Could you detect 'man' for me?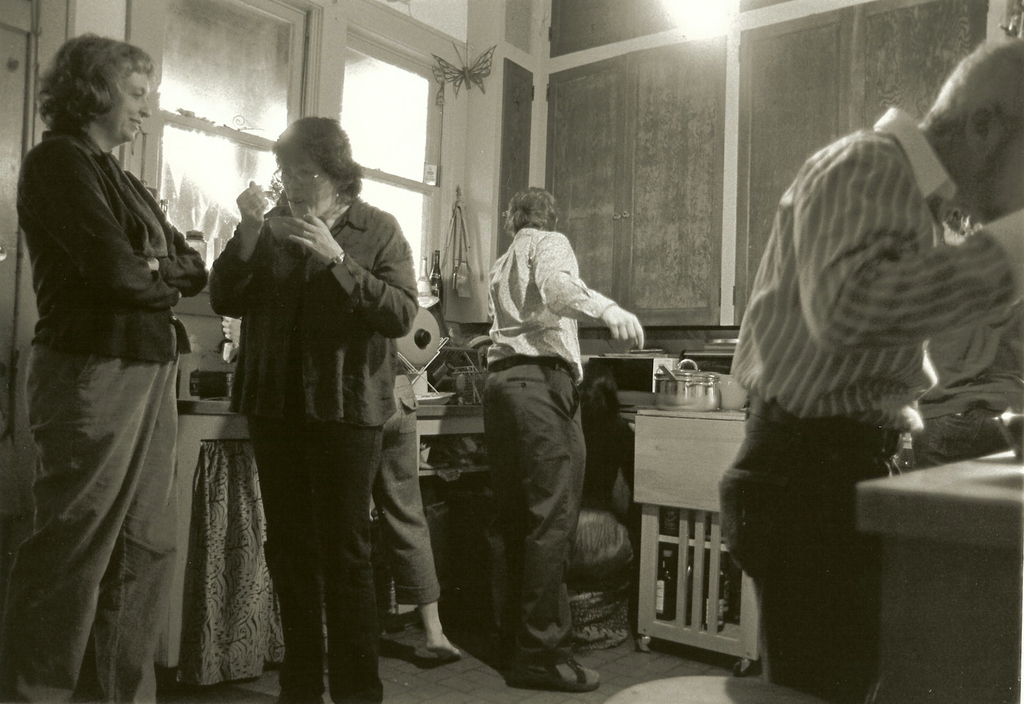
Detection result: 449/176/651/671.
